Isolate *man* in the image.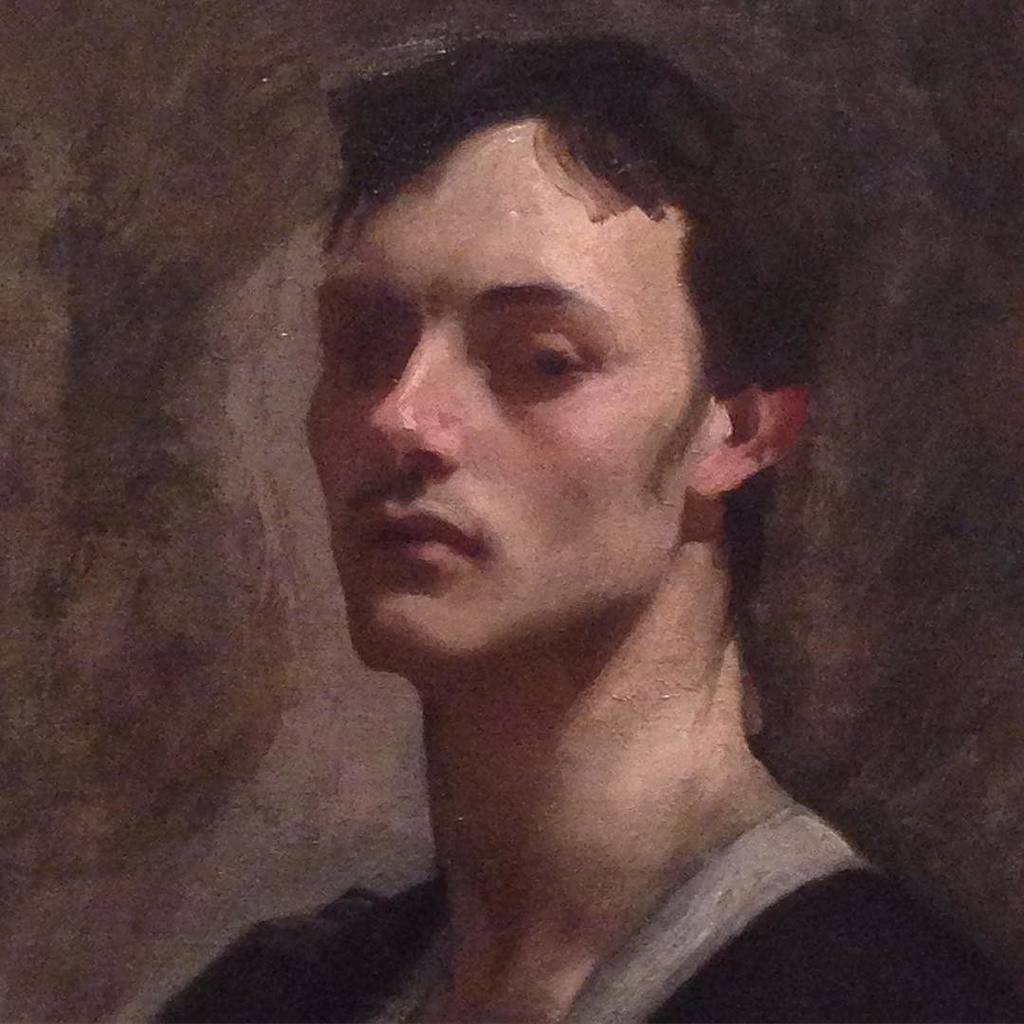
Isolated region: crop(137, 28, 1016, 1023).
